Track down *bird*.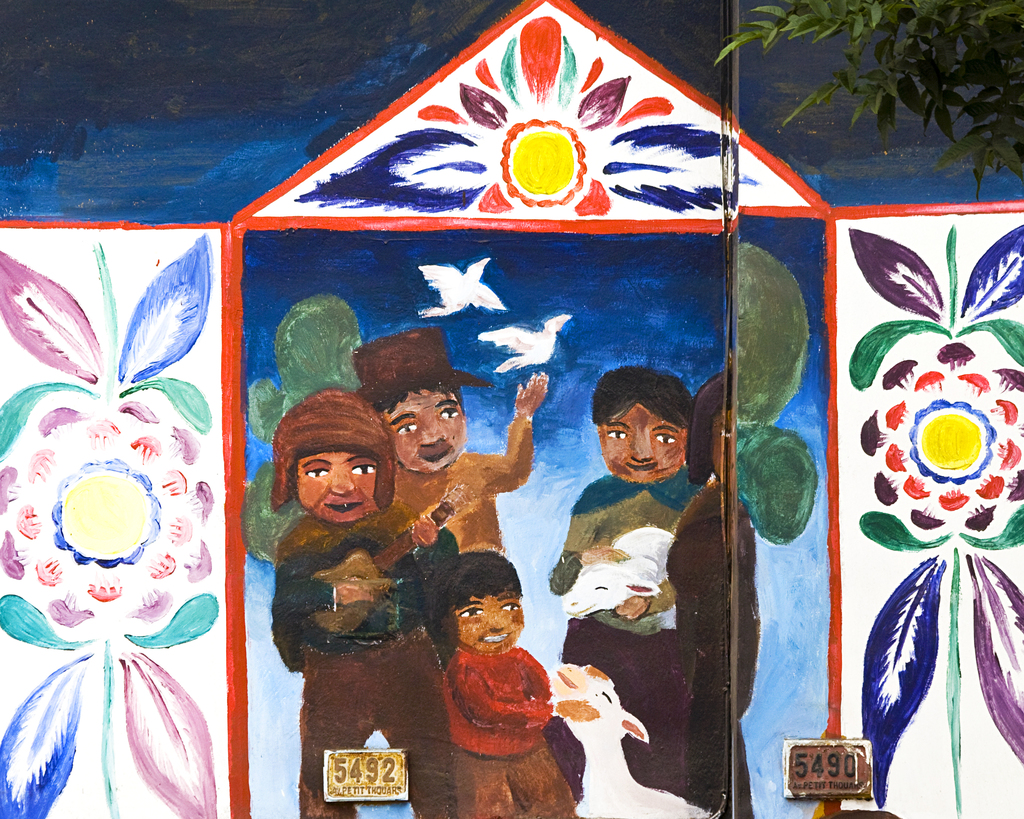
Tracked to Rect(421, 257, 504, 319).
